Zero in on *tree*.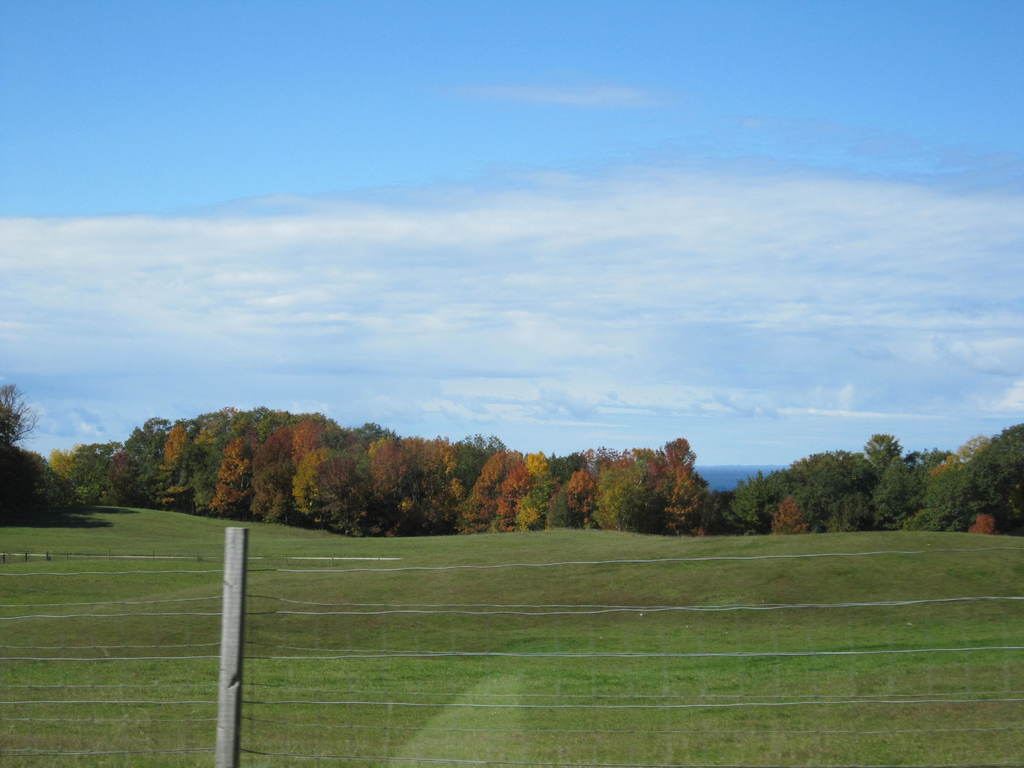
Zeroed in: {"x1": 639, "y1": 399, "x2": 1023, "y2": 547}.
